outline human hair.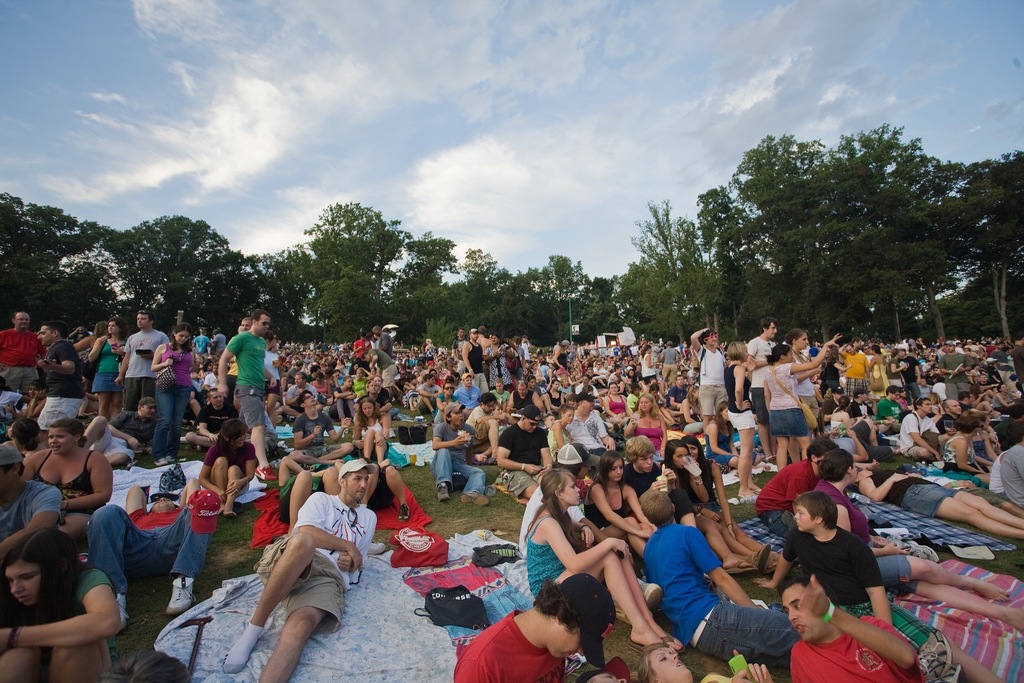
Outline: (x1=531, y1=577, x2=583, y2=636).
